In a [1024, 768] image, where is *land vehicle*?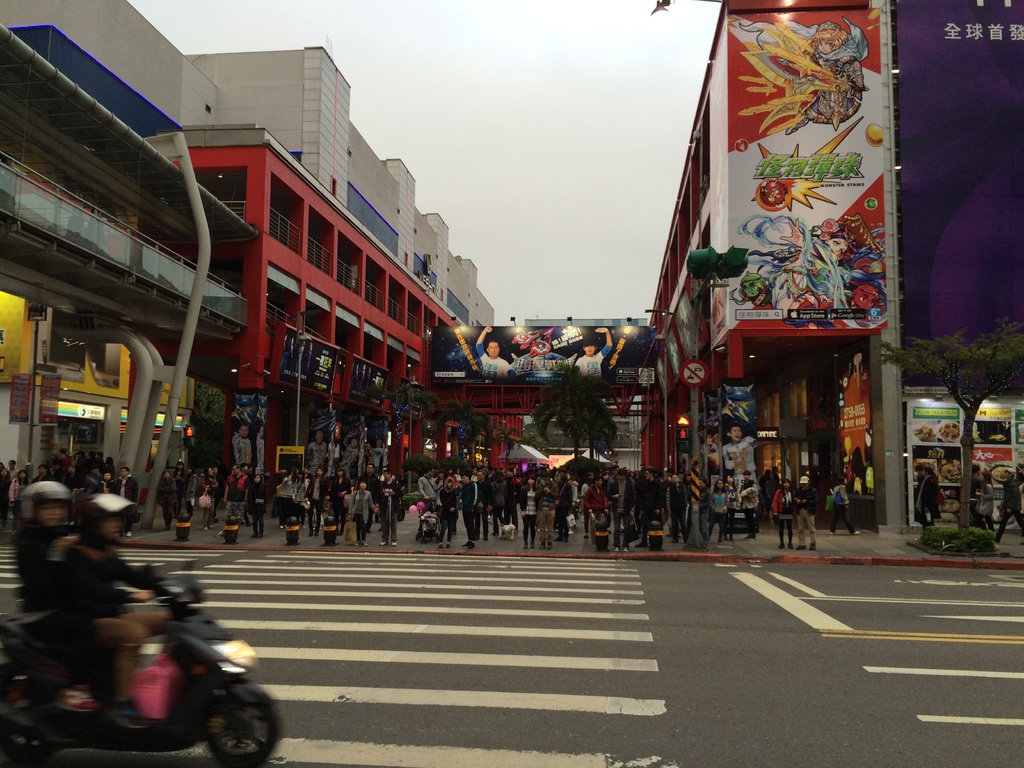
bbox(51, 566, 301, 767).
